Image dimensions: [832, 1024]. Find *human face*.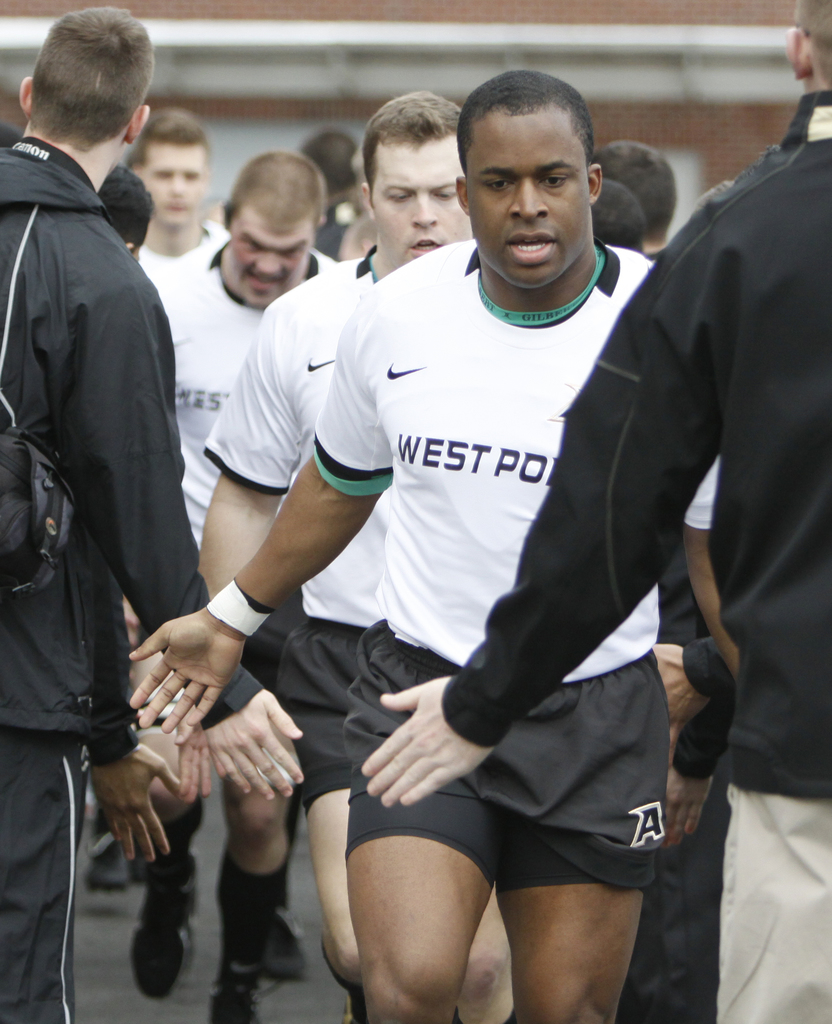
locate(222, 209, 314, 309).
